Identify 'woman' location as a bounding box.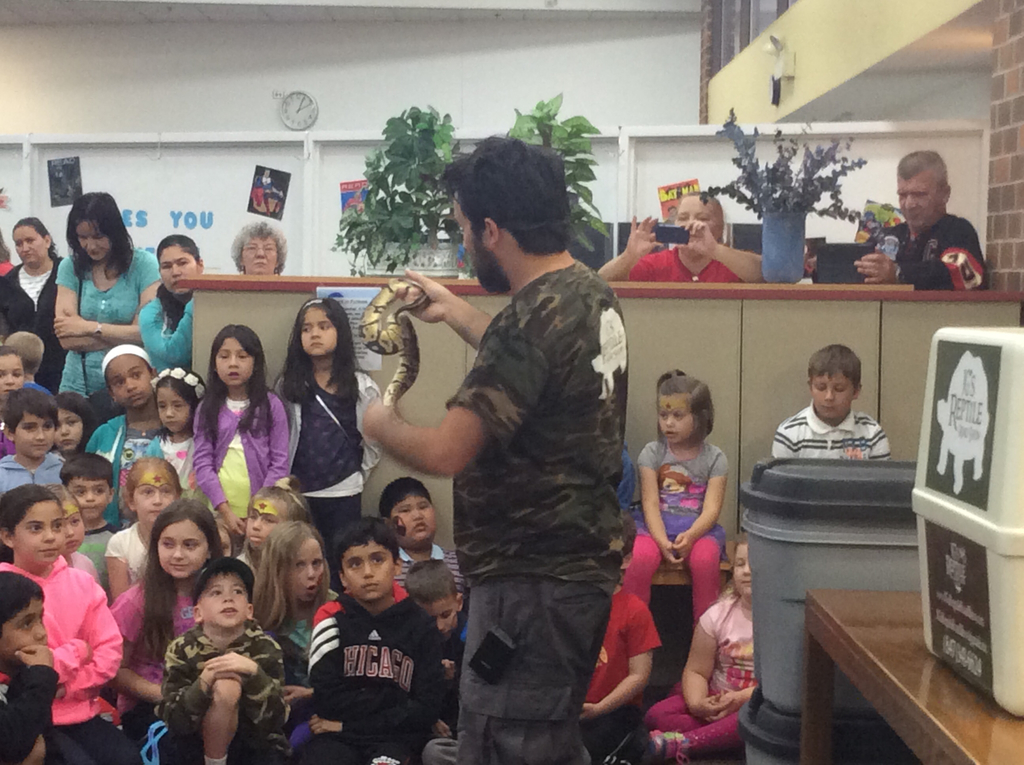
l=225, t=217, r=289, b=278.
